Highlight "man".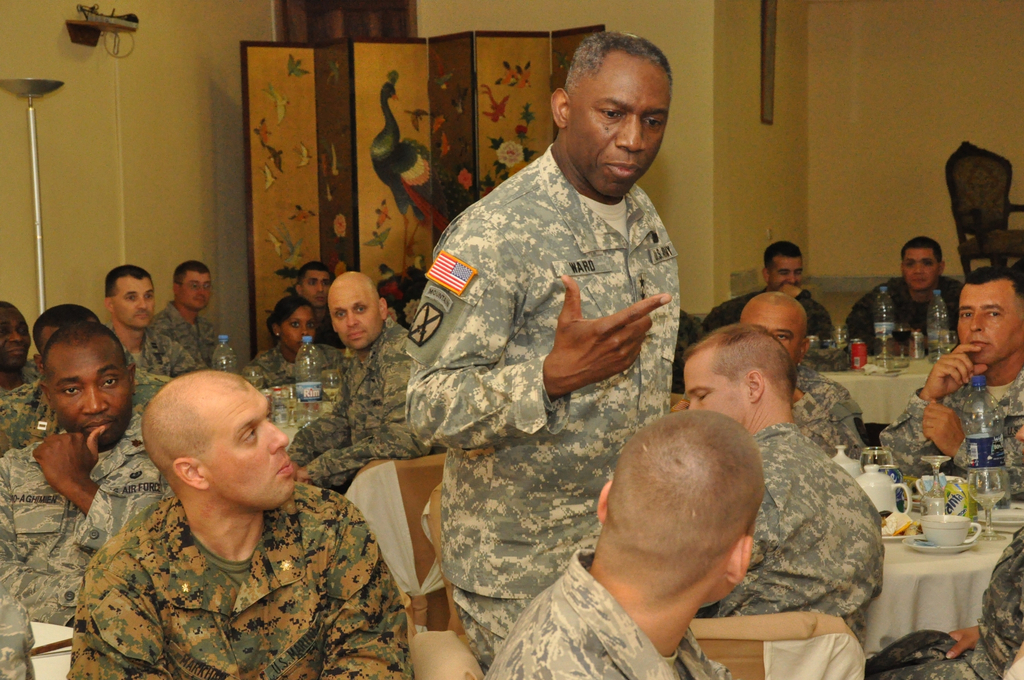
Highlighted region: [left=47, top=350, right=404, bottom=679].
